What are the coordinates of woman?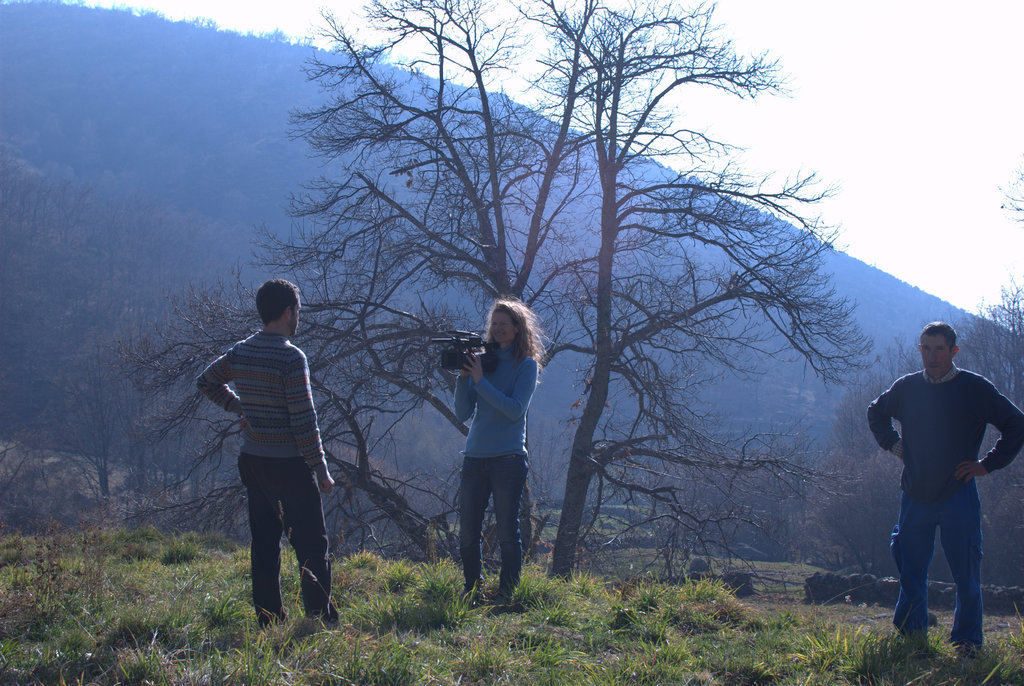
{"x1": 440, "y1": 296, "x2": 550, "y2": 608}.
